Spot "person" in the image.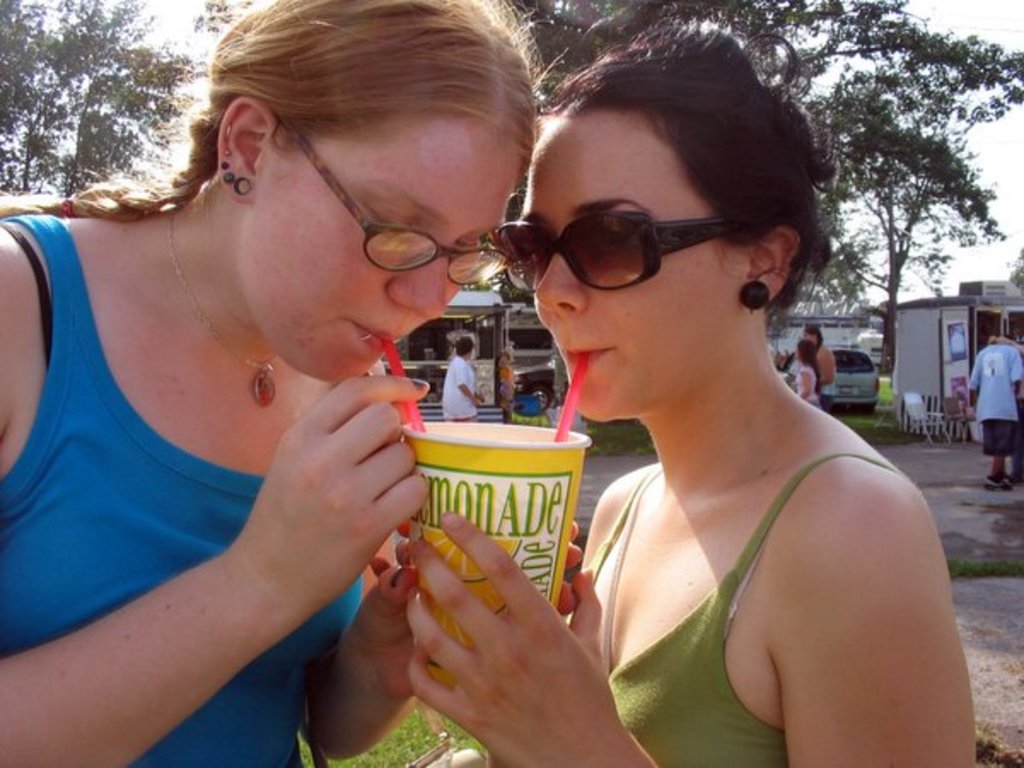
"person" found at {"left": 785, "top": 335, "right": 819, "bottom": 411}.
